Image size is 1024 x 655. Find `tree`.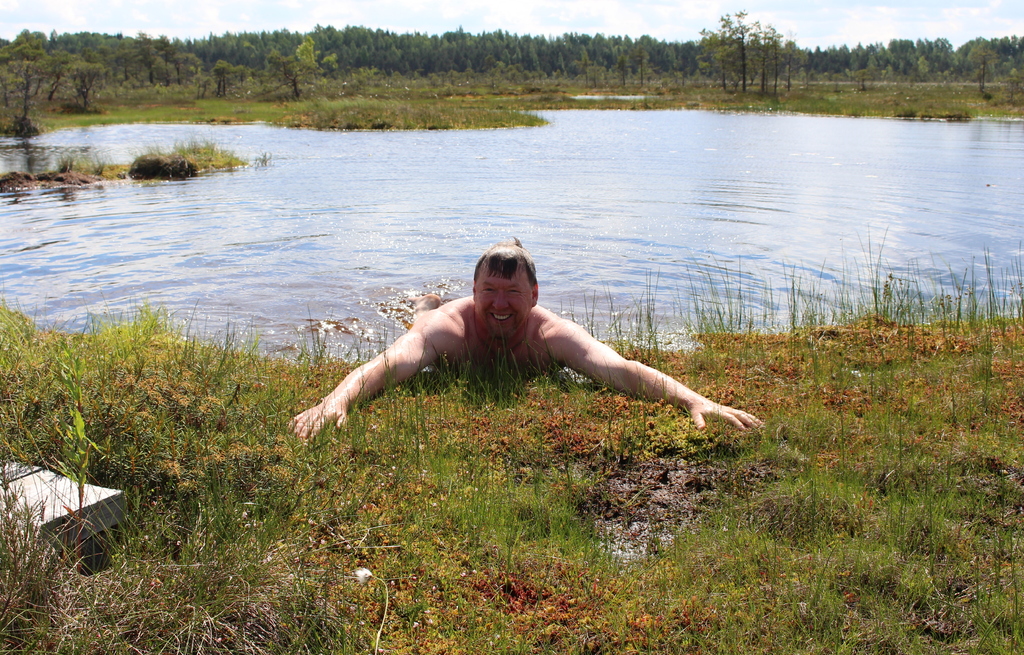
[x1=269, y1=42, x2=319, y2=95].
